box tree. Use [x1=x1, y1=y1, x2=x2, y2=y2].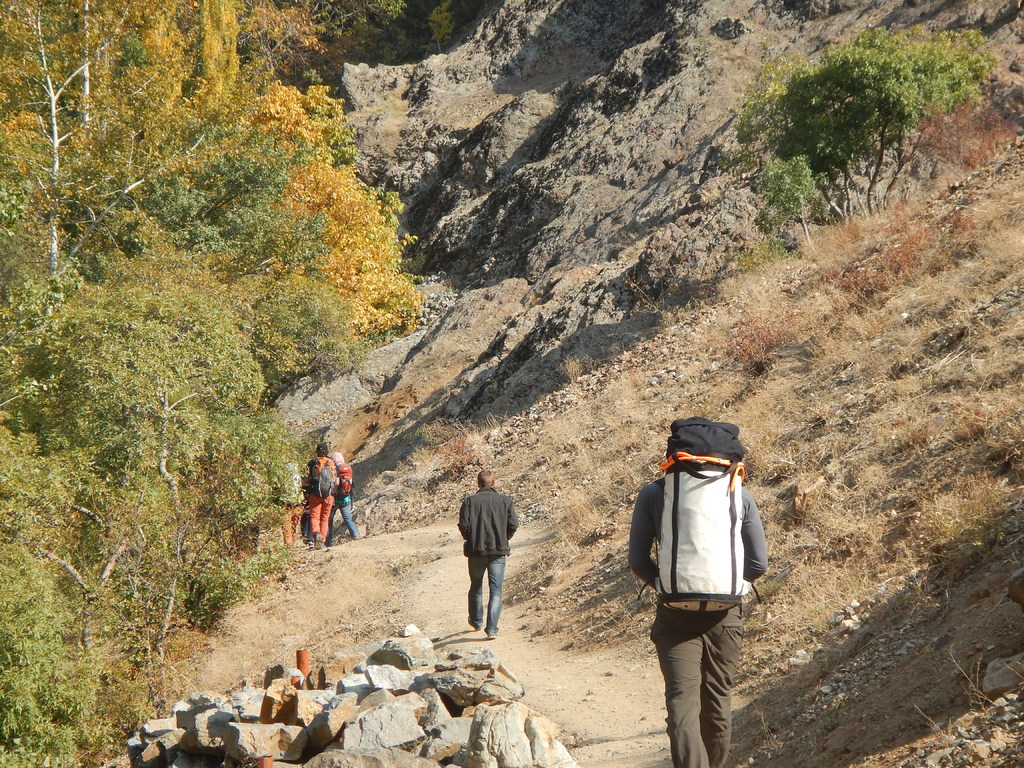
[x1=735, y1=28, x2=991, y2=220].
